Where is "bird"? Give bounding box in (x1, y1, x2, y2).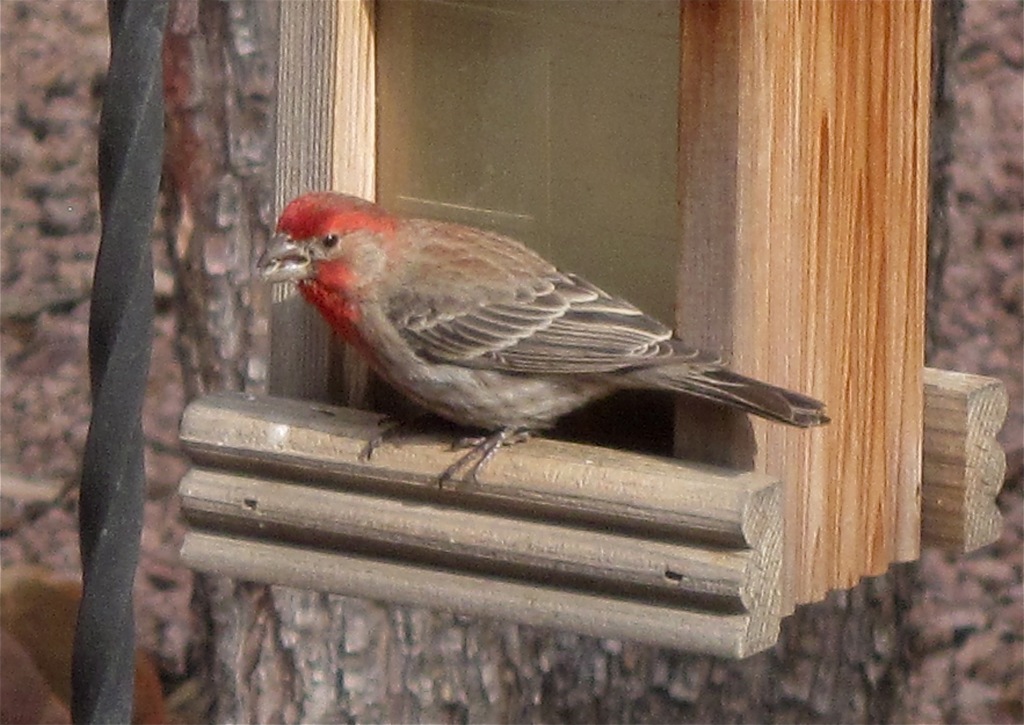
(265, 195, 842, 503).
